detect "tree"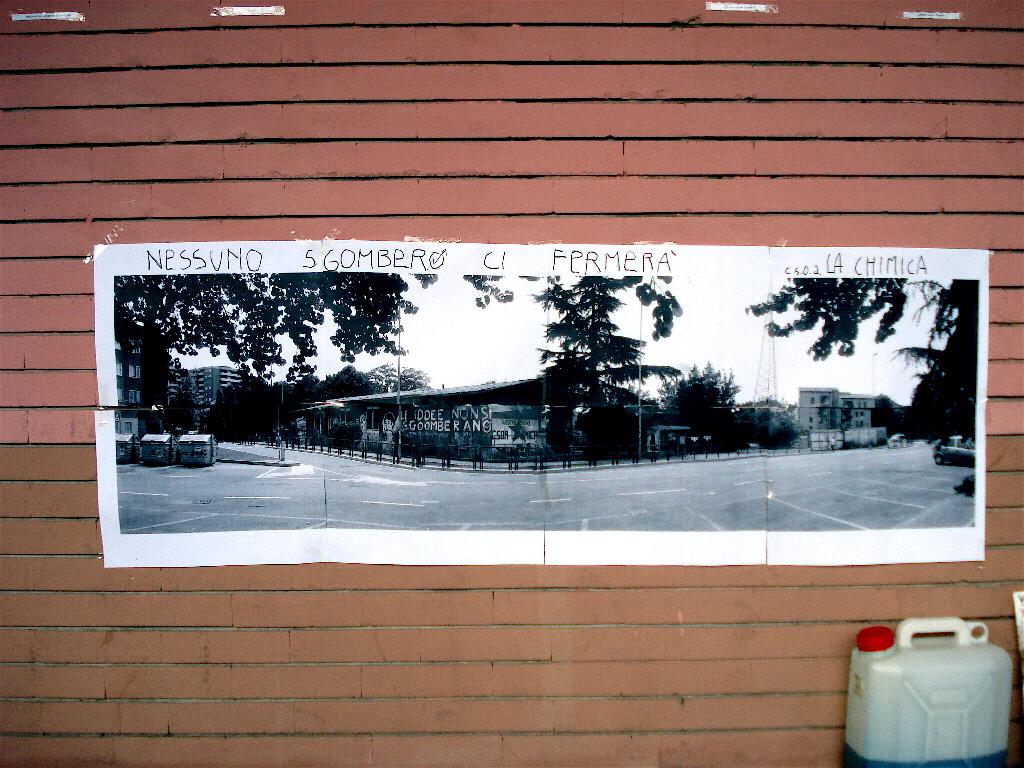
box(657, 358, 744, 445)
